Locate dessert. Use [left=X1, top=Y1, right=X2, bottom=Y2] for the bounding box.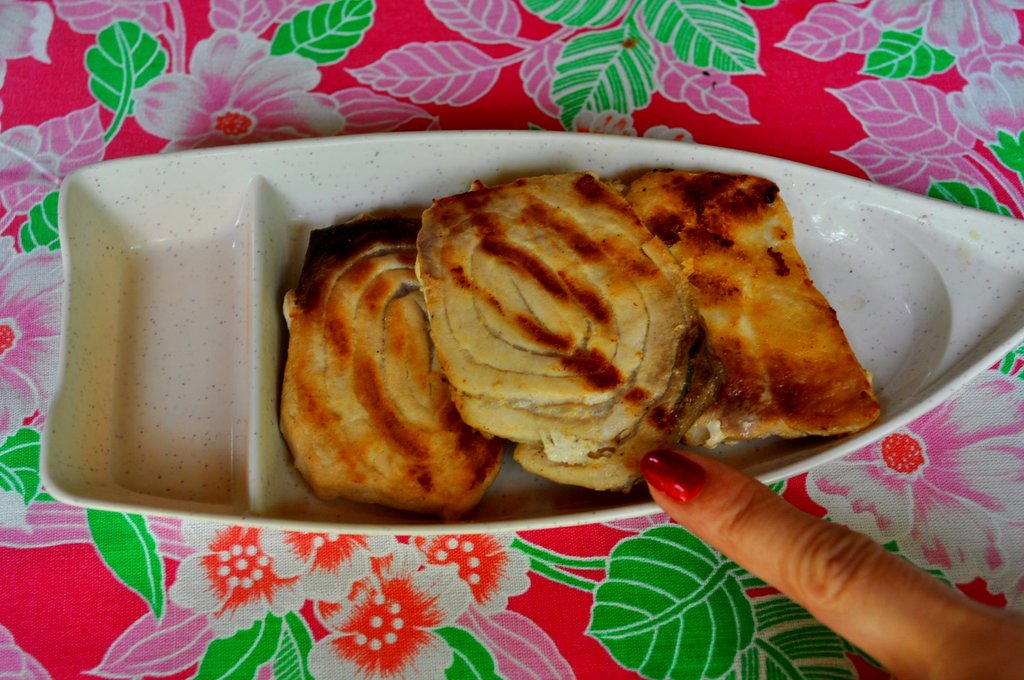
[left=336, top=177, right=891, bottom=507].
